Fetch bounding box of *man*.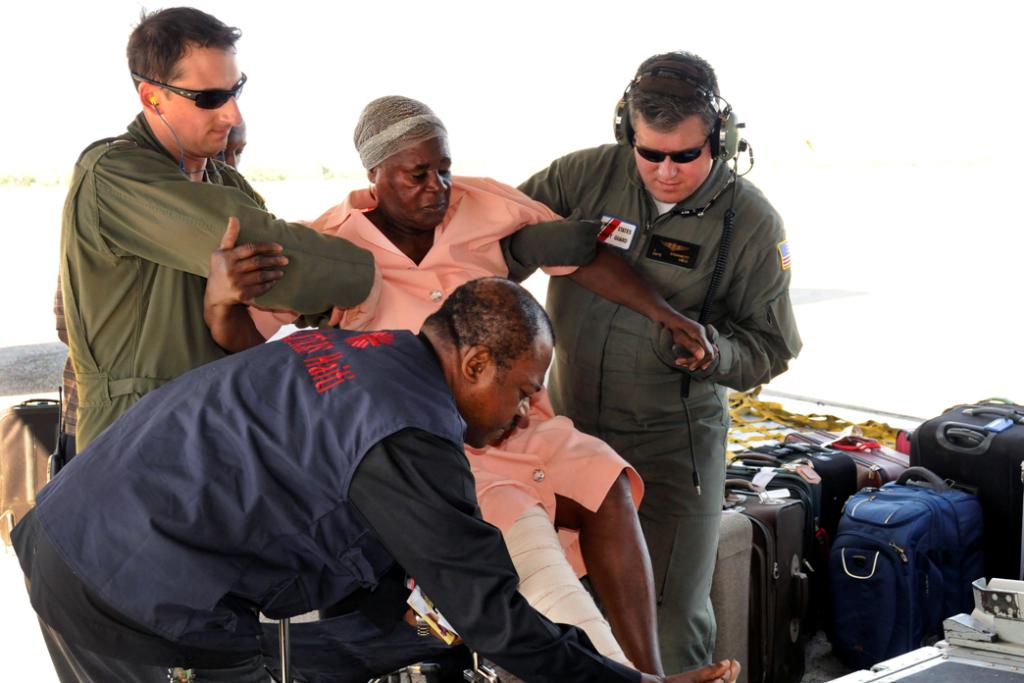
Bbox: bbox=(49, 119, 245, 477).
